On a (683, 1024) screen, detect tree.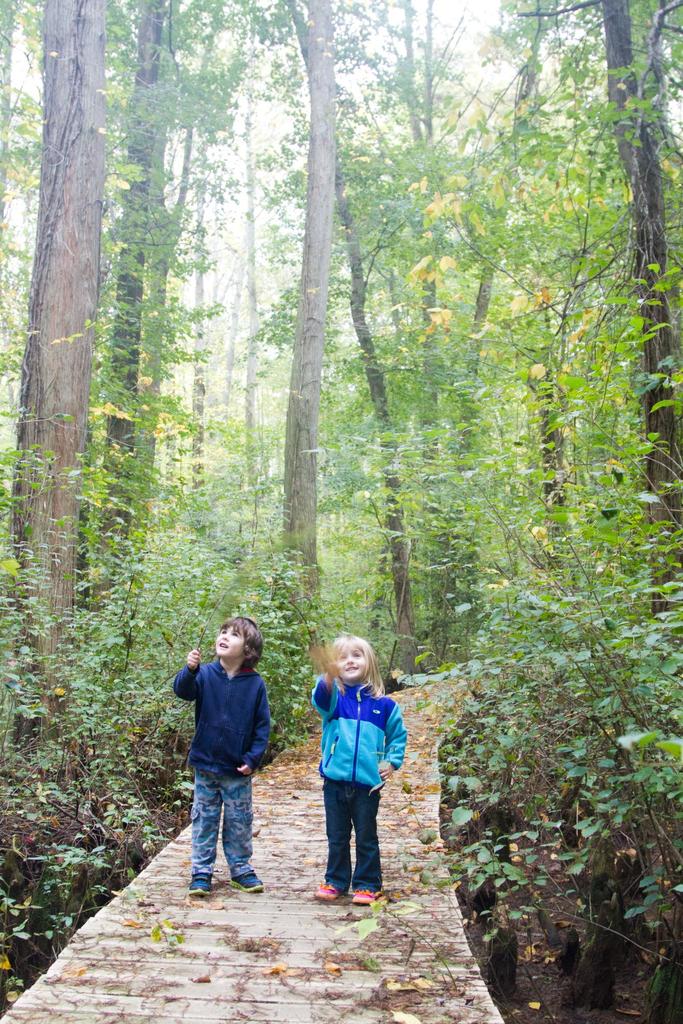
[600,0,682,616].
